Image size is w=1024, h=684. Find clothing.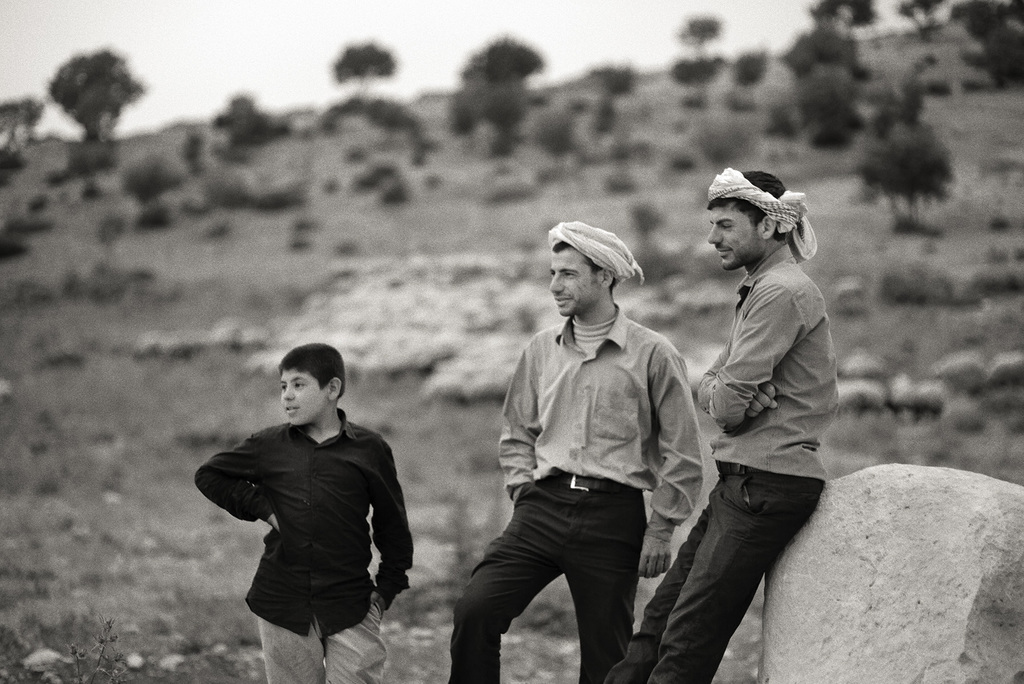
[448,300,705,683].
